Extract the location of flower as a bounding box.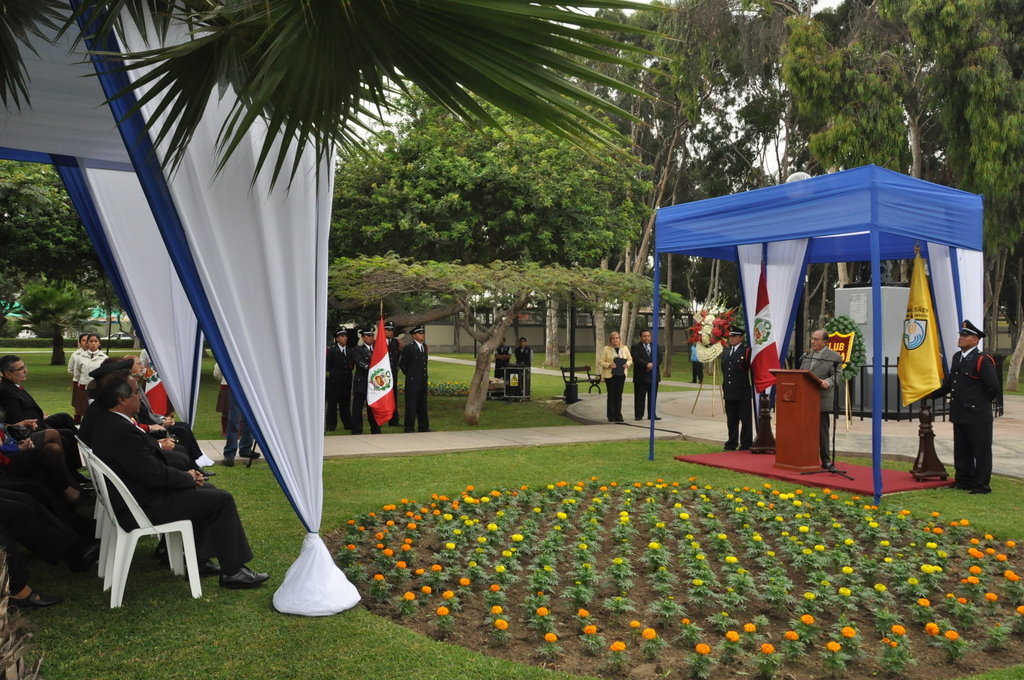
<bbox>705, 485, 714, 494</bbox>.
